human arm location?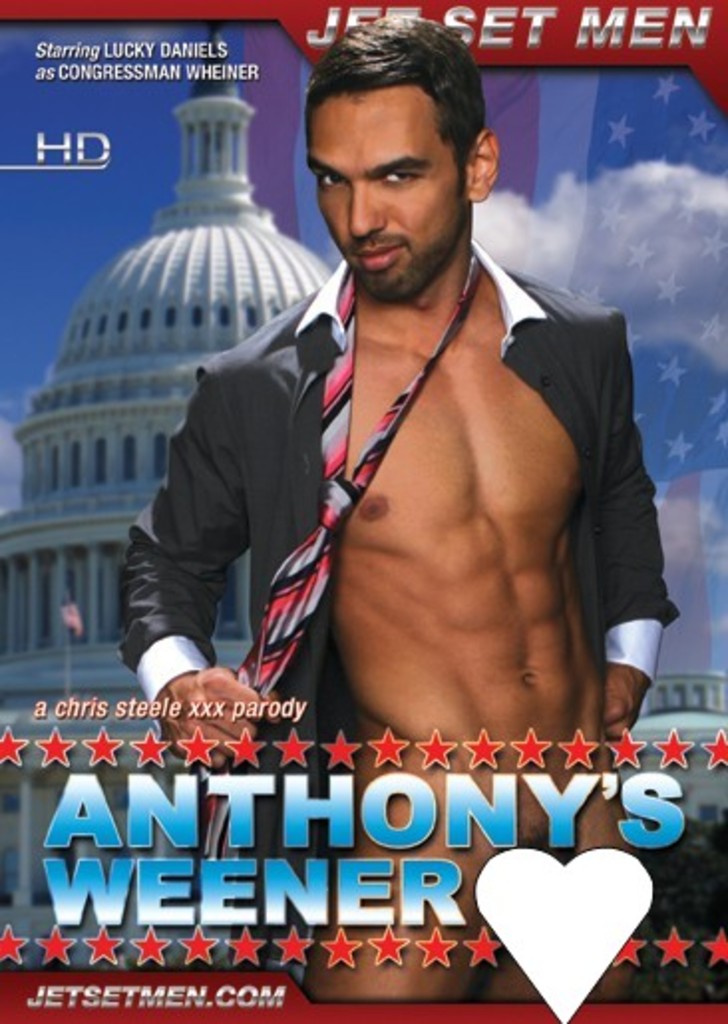
597/330/662/744
